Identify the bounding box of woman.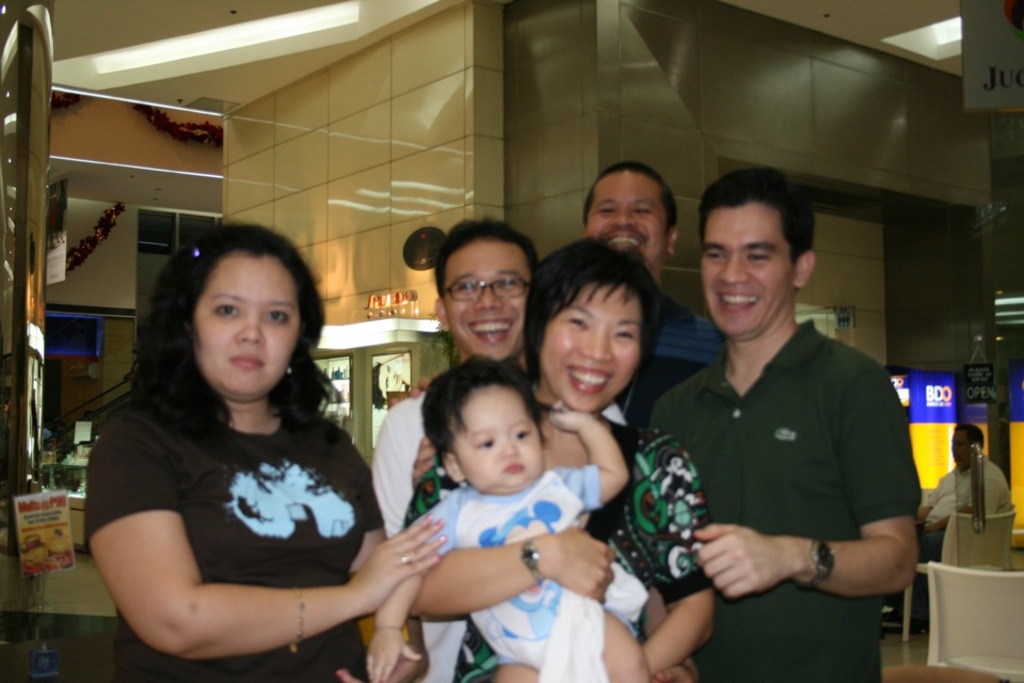
box(78, 217, 444, 682).
